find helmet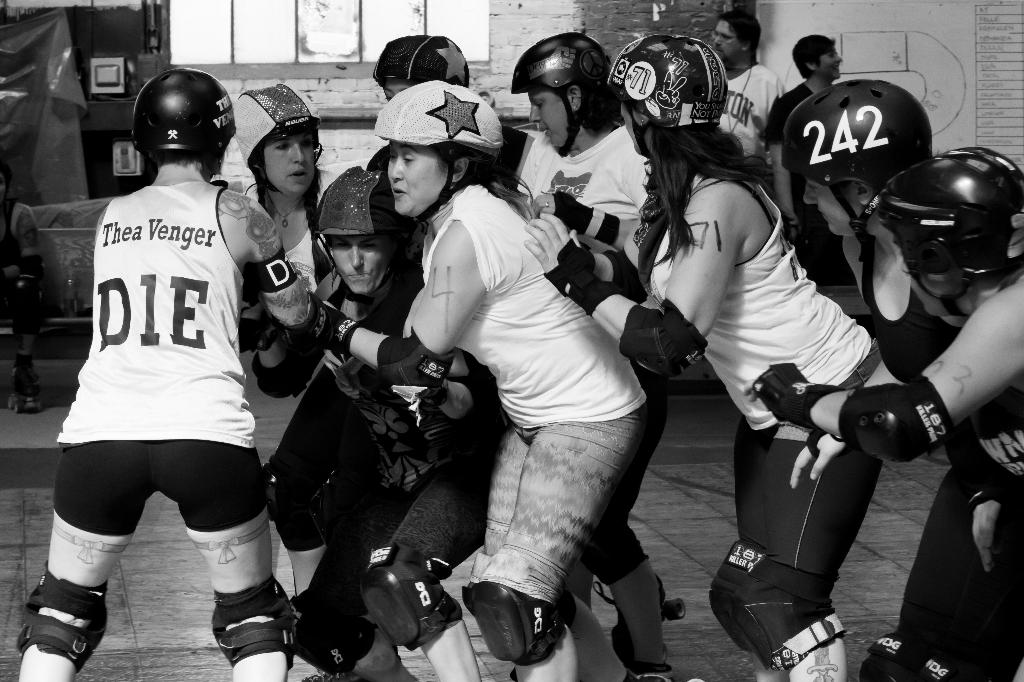
<bbox>131, 65, 240, 180</bbox>
